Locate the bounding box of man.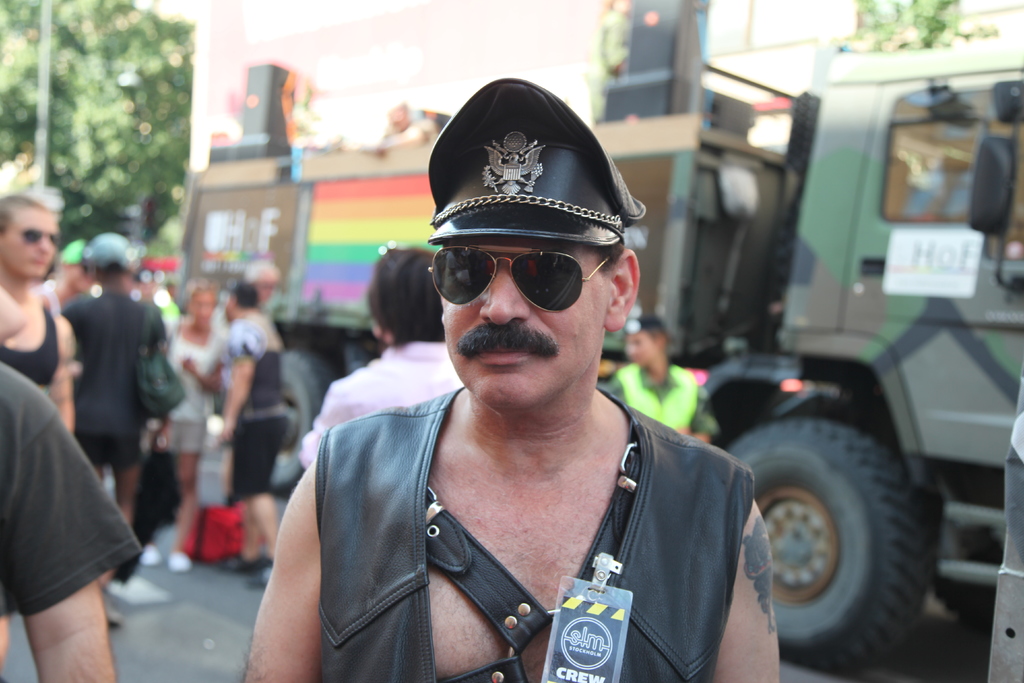
Bounding box: 598, 318, 724, 450.
